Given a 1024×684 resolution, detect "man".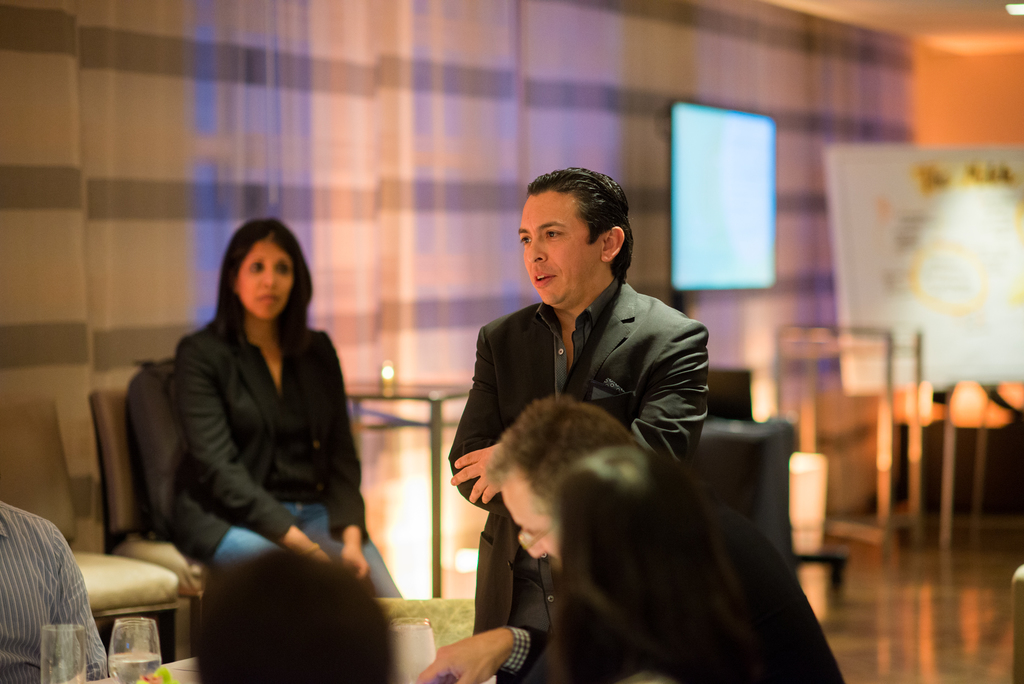
bbox=(0, 497, 111, 683).
